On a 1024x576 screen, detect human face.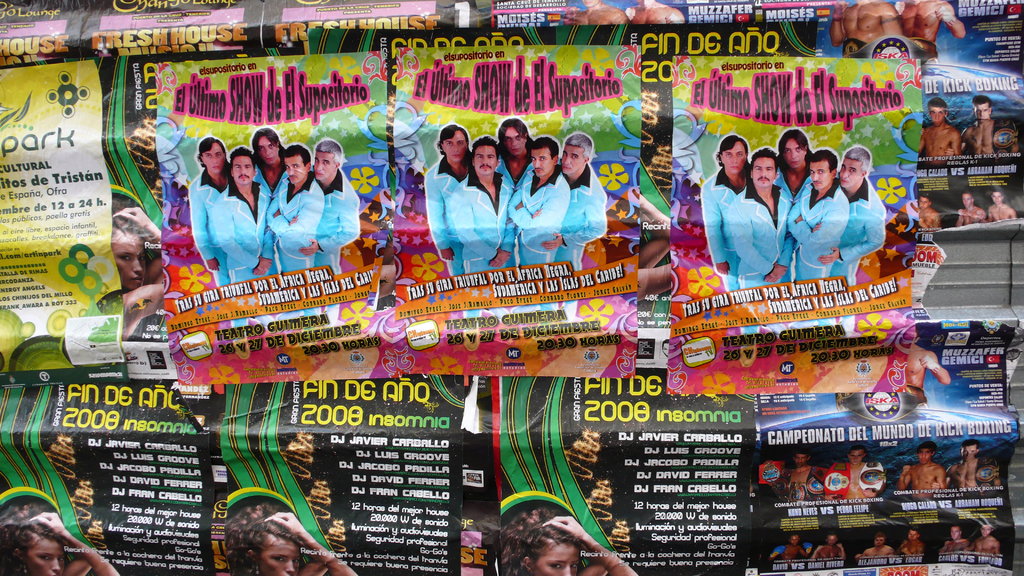
l=964, t=440, r=977, b=457.
